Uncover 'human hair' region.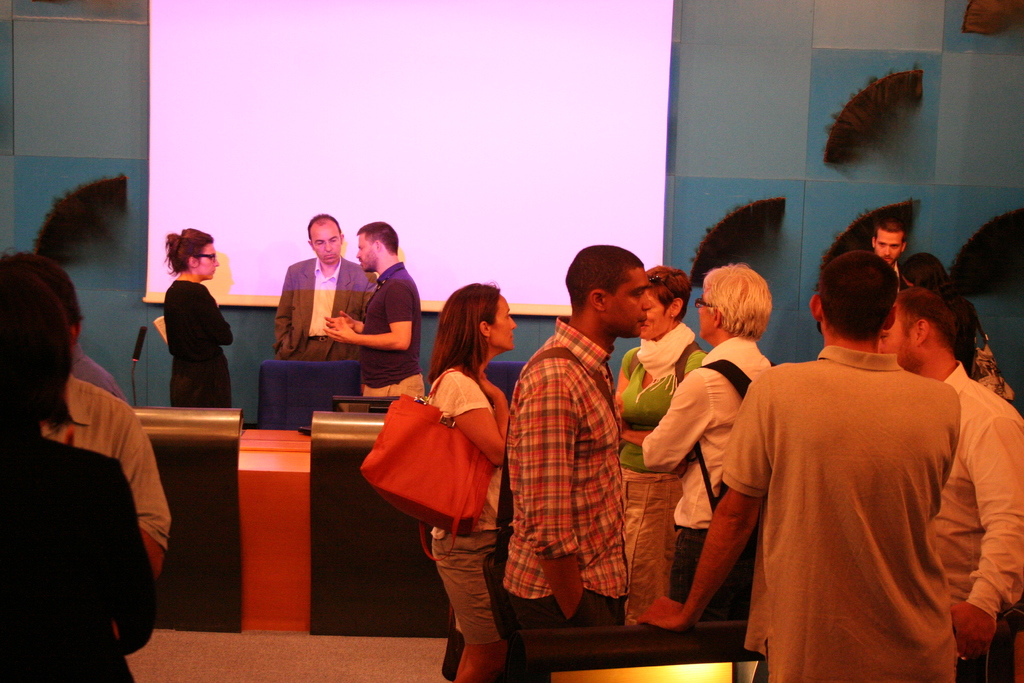
Uncovered: left=565, top=242, right=645, bottom=320.
